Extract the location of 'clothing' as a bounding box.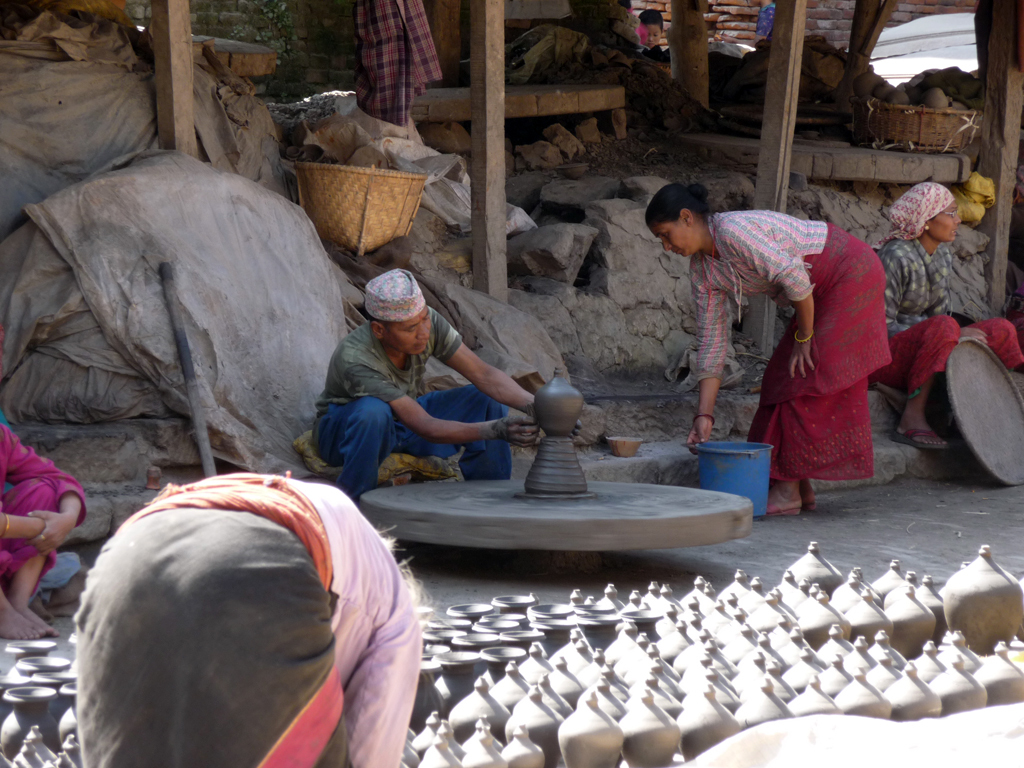
region(350, 0, 440, 130).
